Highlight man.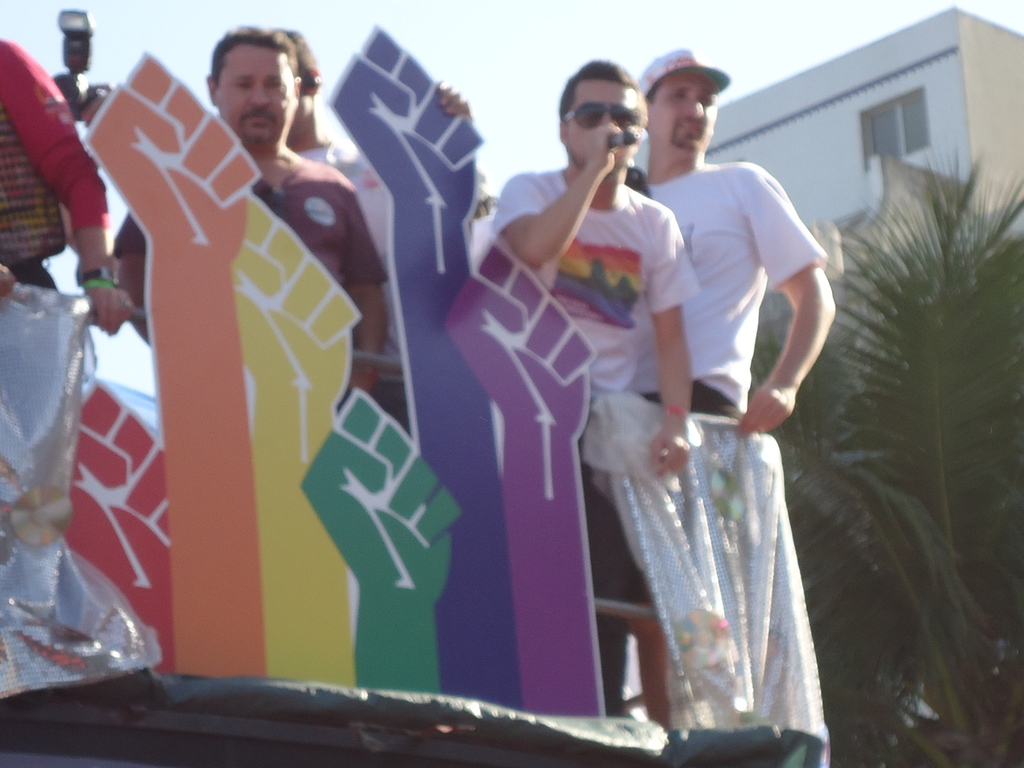
Highlighted region: 112 22 388 396.
